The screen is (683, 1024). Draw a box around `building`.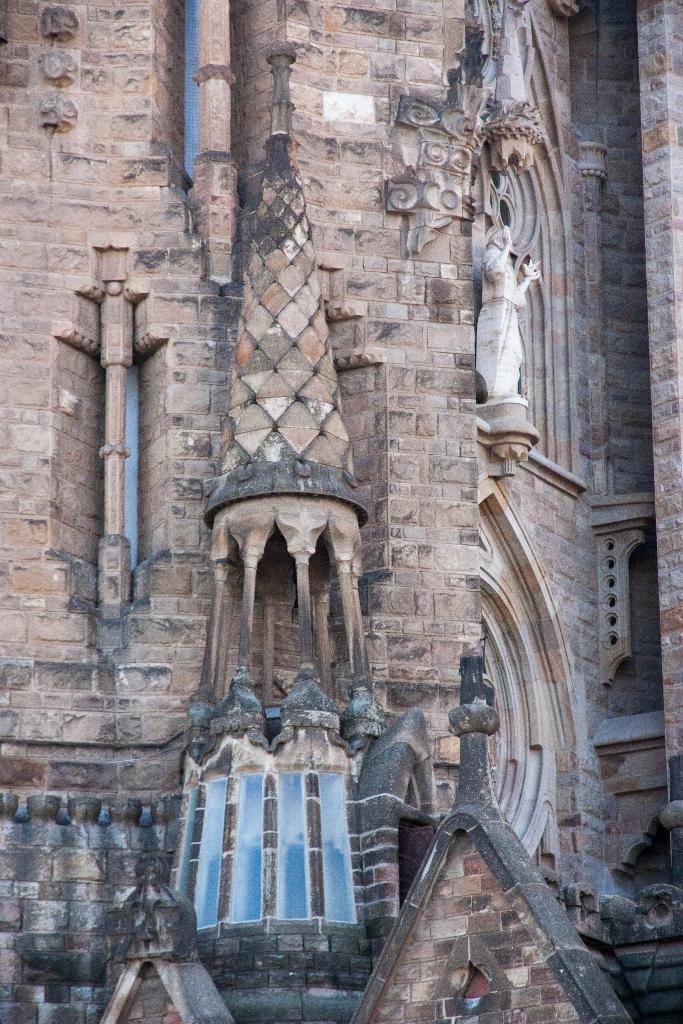
0:0:682:1023.
